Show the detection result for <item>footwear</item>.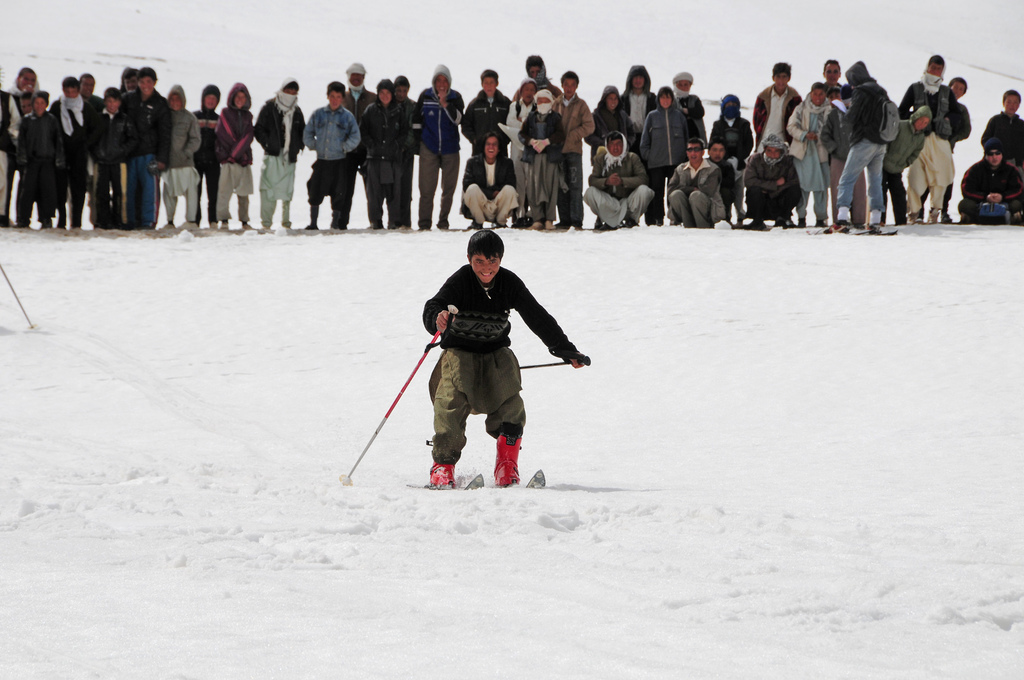
region(495, 436, 521, 487).
